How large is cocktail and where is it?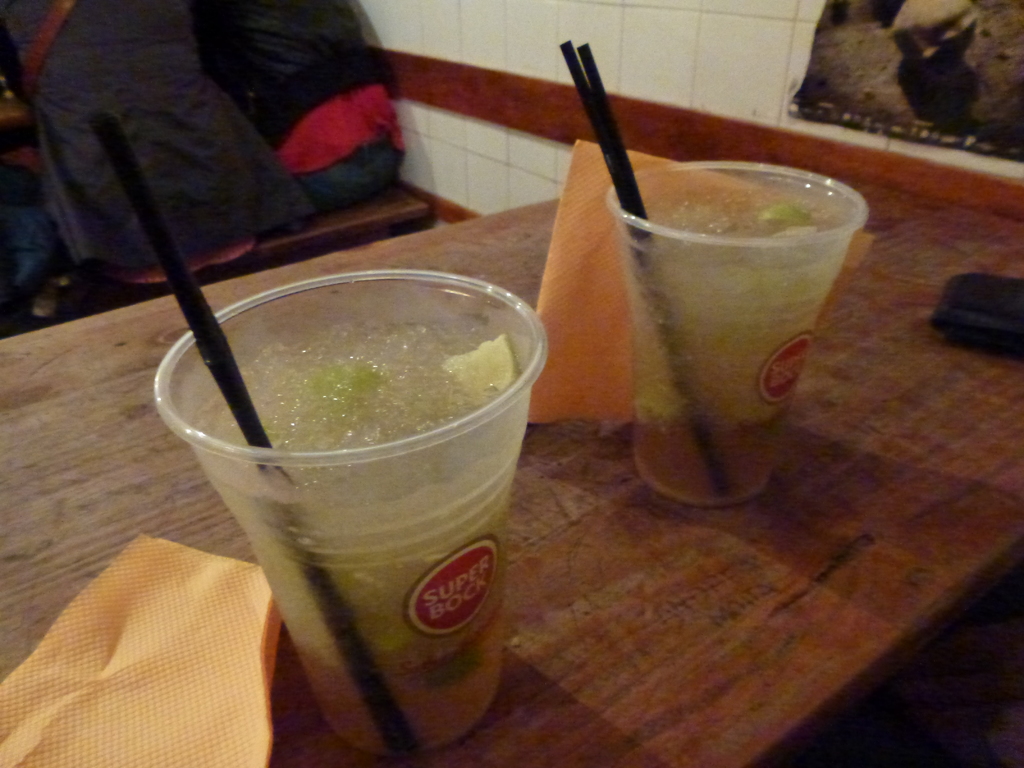
Bounding box: 550,40,874,503.
